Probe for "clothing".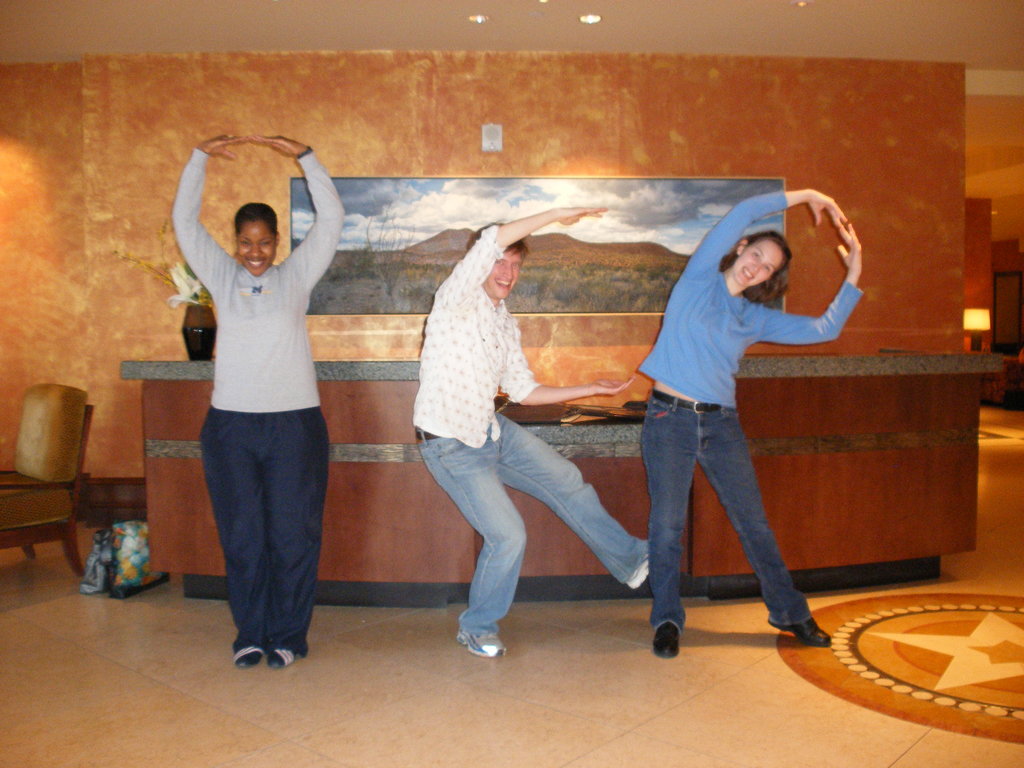
Probe result: 412/412/648/638.
